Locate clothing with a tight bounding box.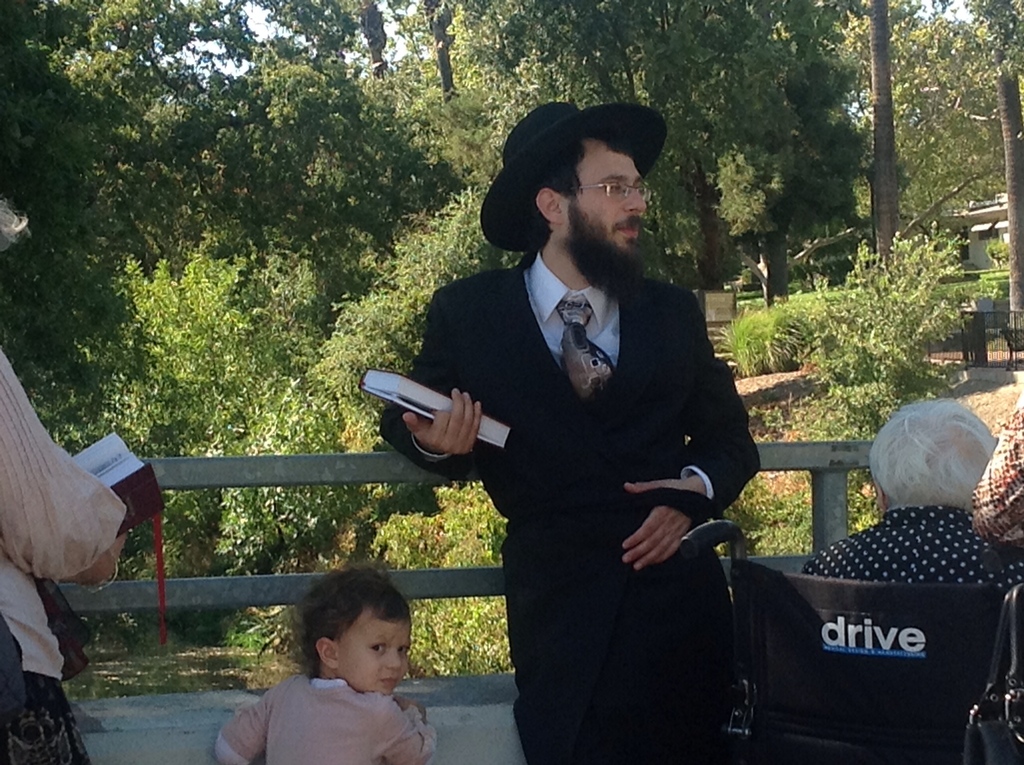
(208, 668, 437, 764).
